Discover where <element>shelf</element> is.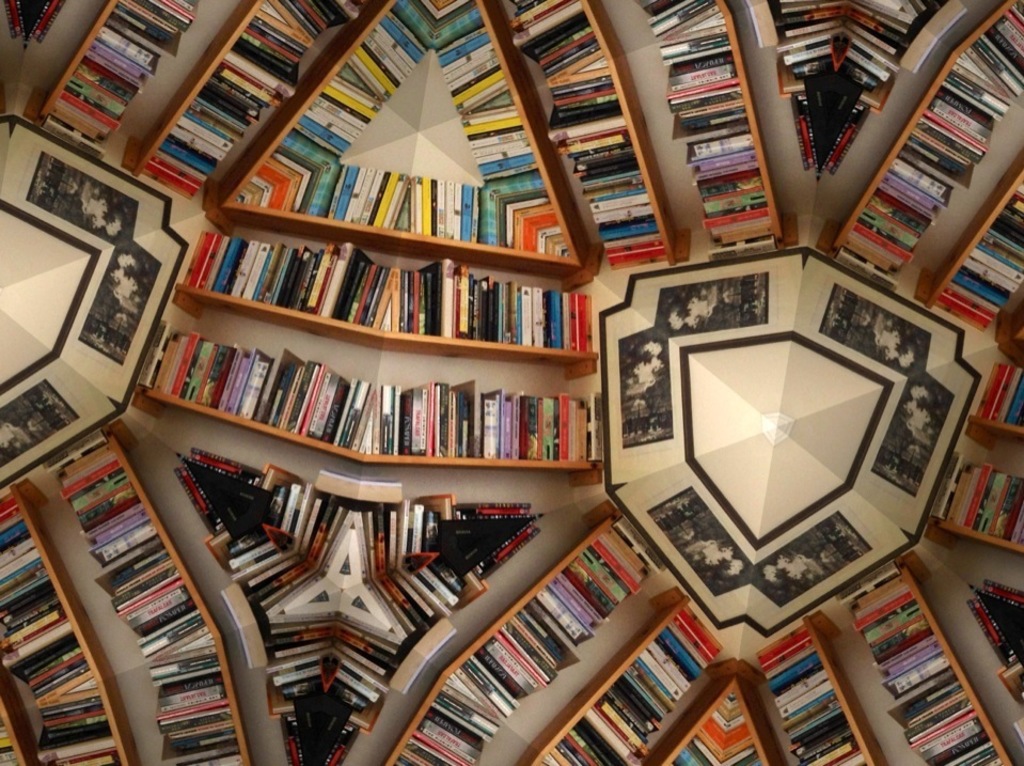
Discovered at 132/318/609/487.
